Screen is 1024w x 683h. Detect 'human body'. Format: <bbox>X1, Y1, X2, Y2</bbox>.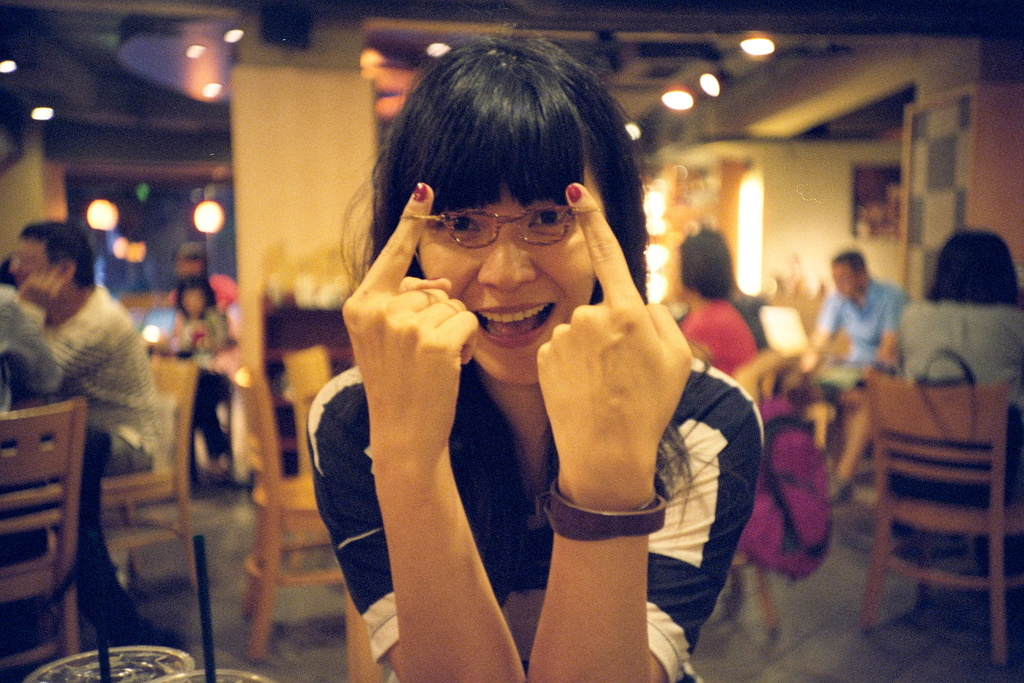
<bbox>289, 62, 751, 682</bbox>.
